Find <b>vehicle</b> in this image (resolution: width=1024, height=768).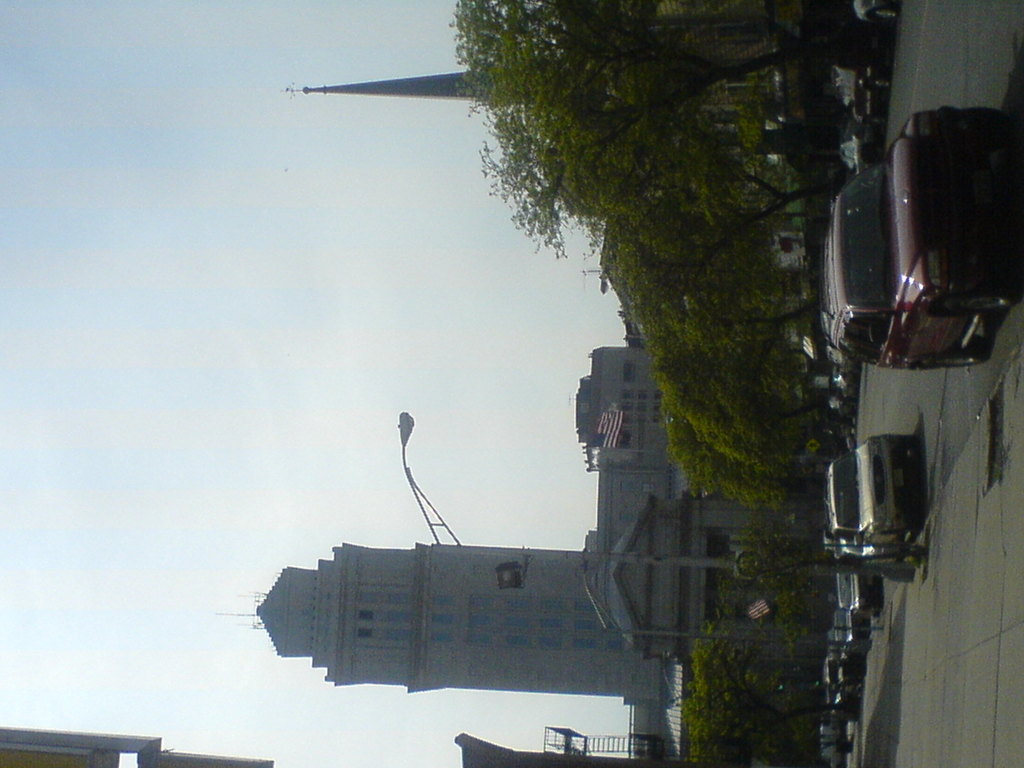
[831, 610, 868, 644].
